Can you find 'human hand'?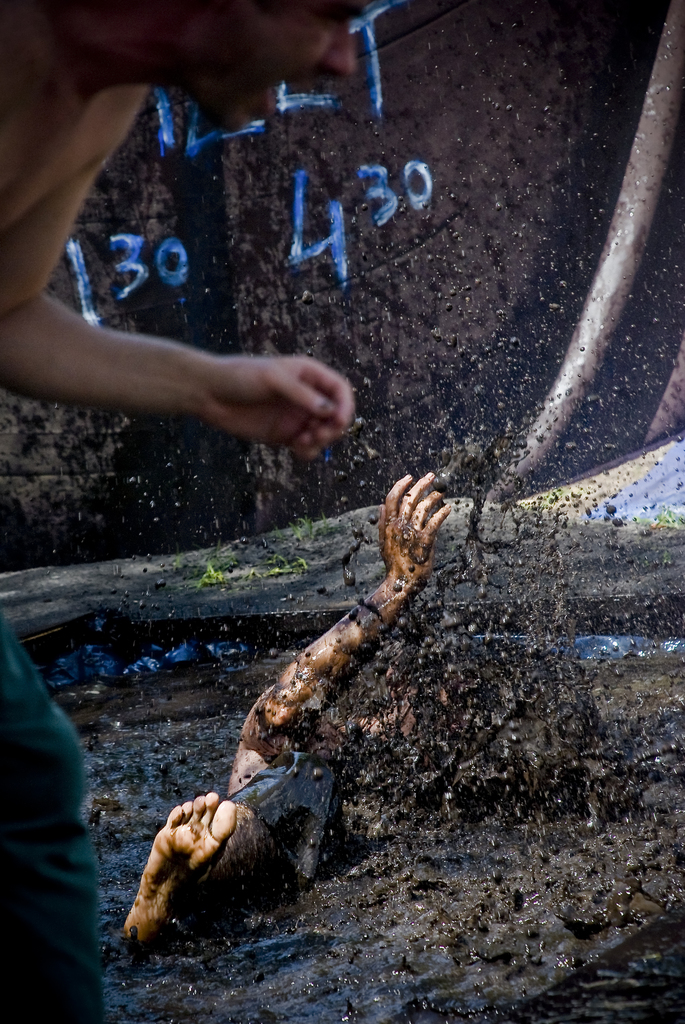
Yes, bounding box: (x1=370, y1=467, x2=464, y2=594).
